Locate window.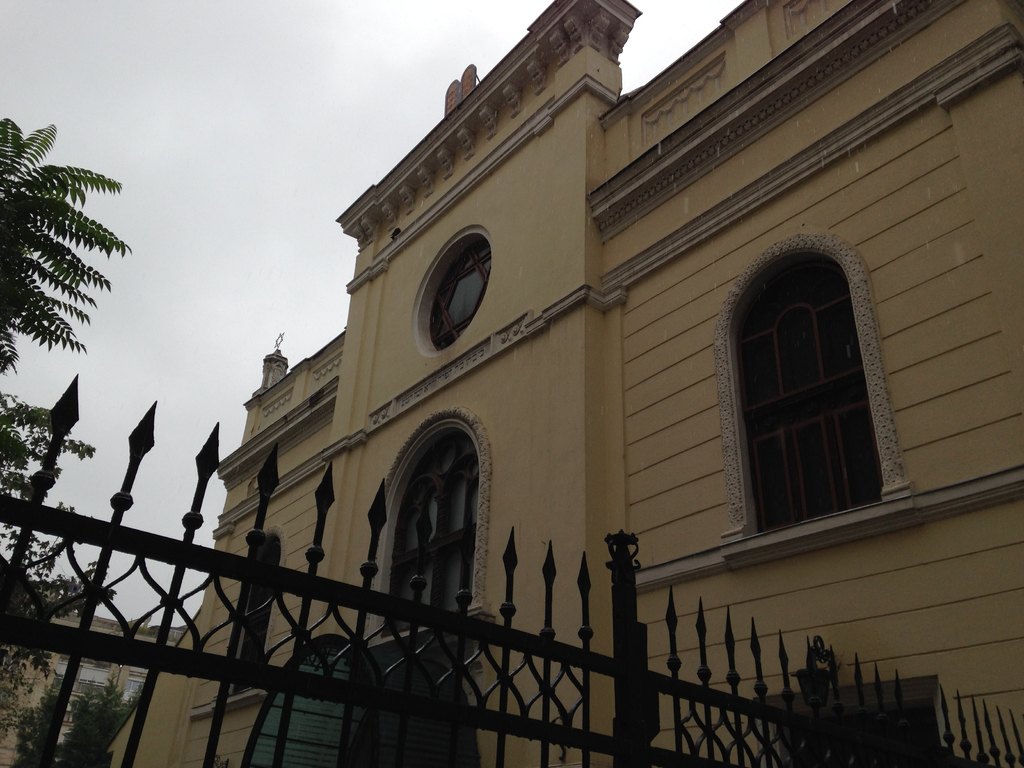
Bounding box: <region>207, 522, 285, 717</region>.
